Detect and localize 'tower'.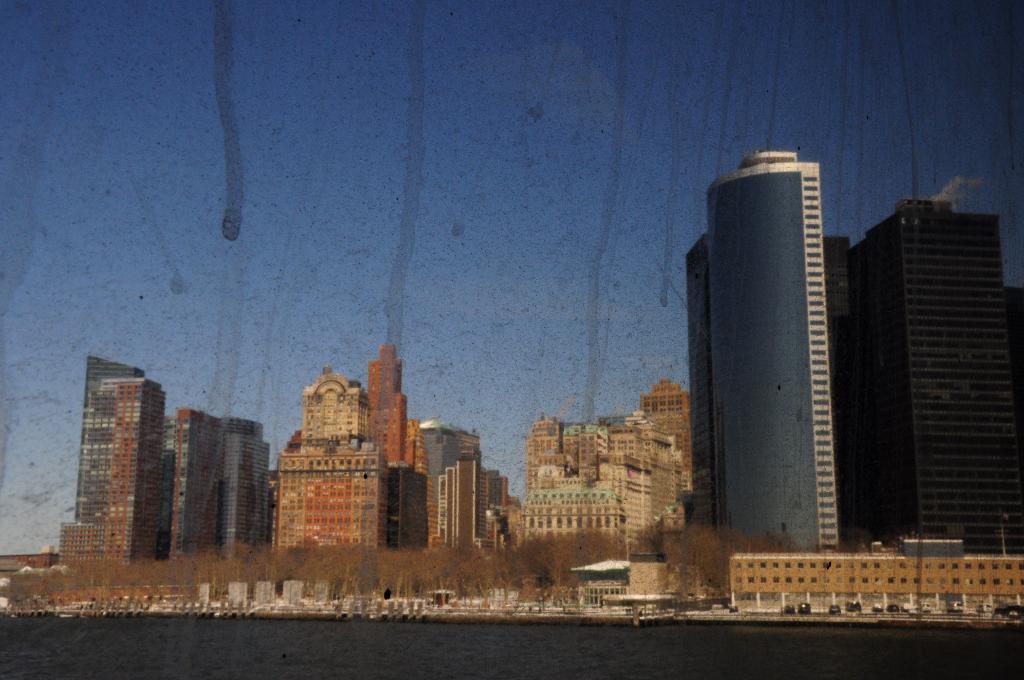
Localized at <region>855, 195, 1021, 574</region>.
